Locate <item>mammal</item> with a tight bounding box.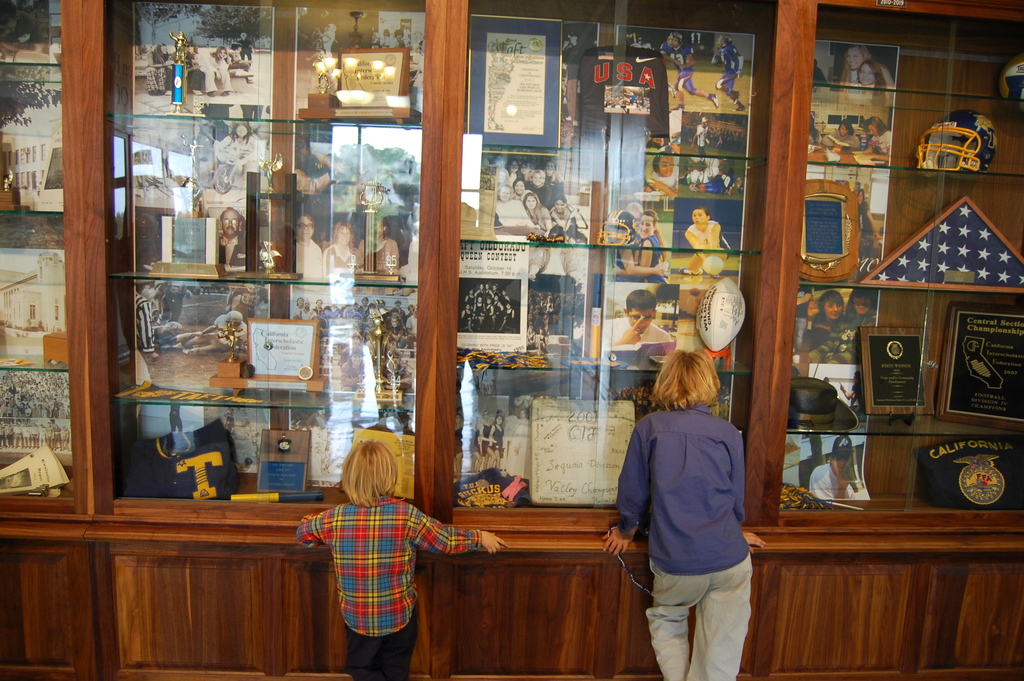
[321, 218, 362, 268].
